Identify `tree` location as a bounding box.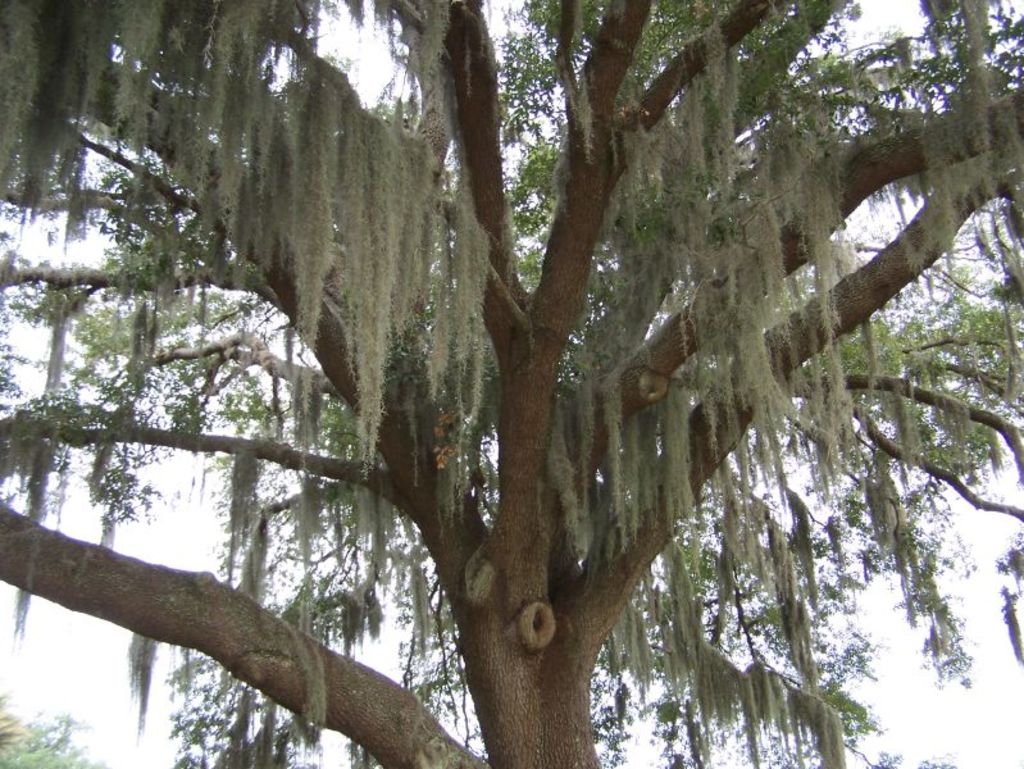
(x1=0, y1=702, x2=106, y2=768).
